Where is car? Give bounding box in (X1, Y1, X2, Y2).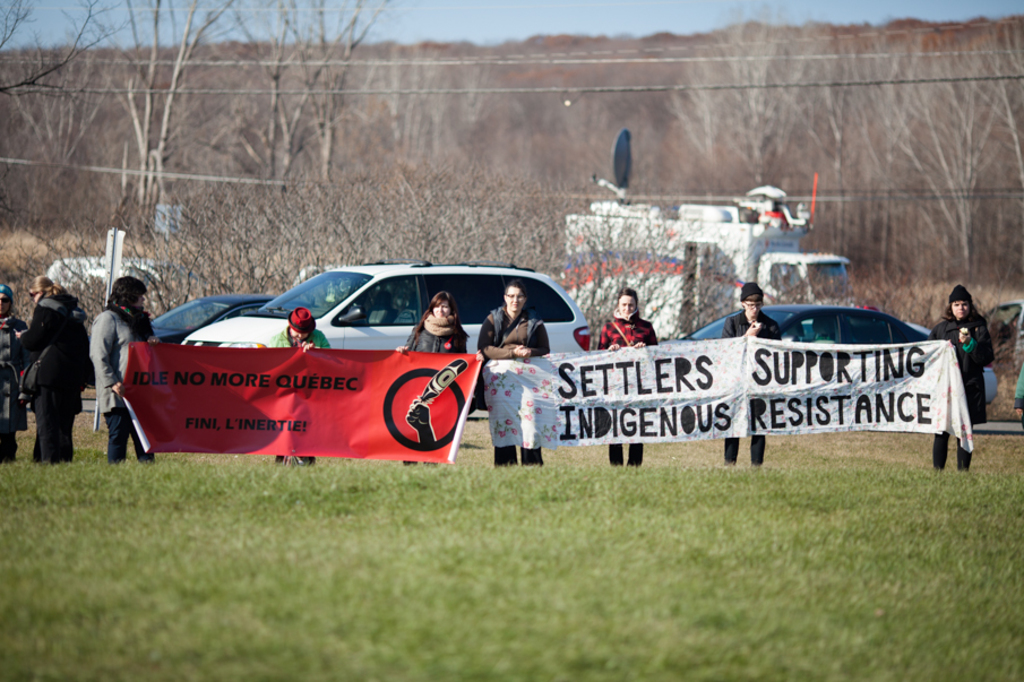
(181, 258, 593, 421).
